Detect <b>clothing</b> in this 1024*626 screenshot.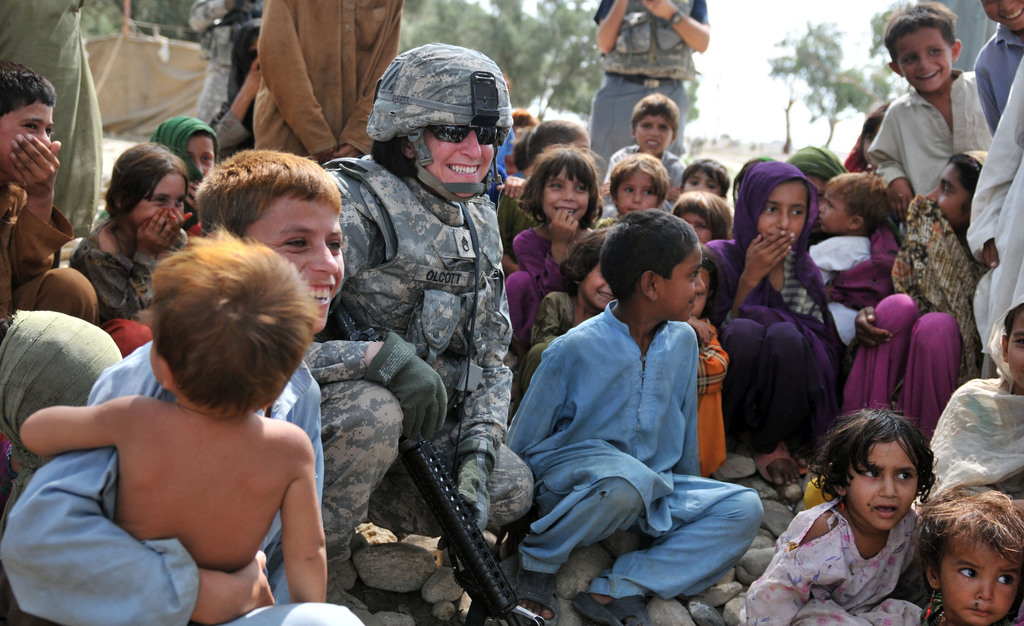
Detection: (left=695, top=157, right=849, bottom=446).
